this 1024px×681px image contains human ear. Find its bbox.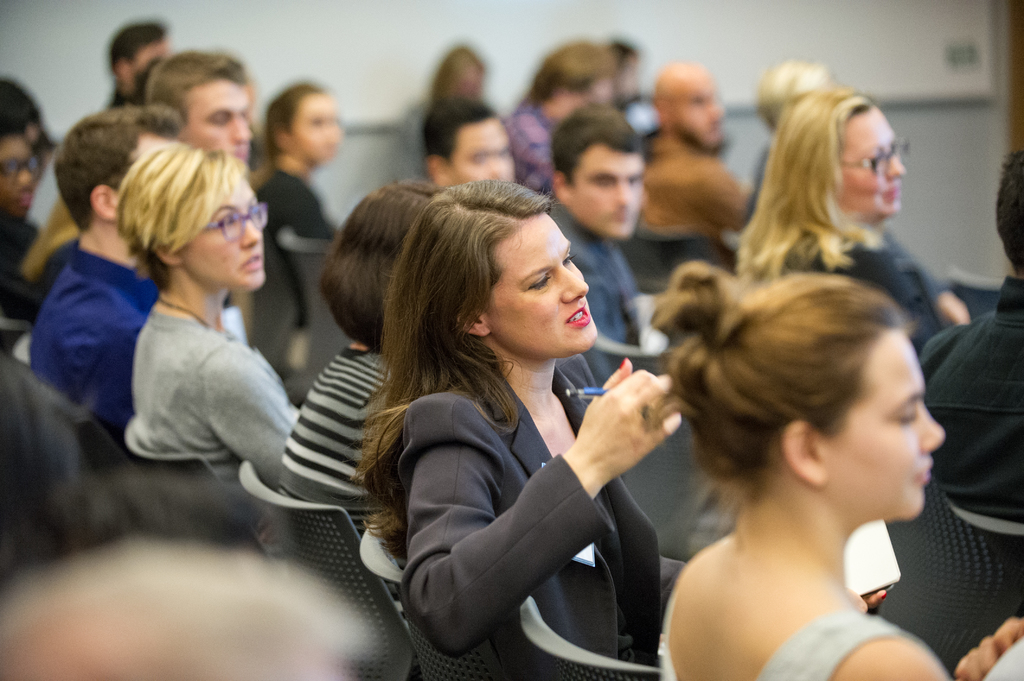
(left=457, top=304, right=491, bottom=338).
